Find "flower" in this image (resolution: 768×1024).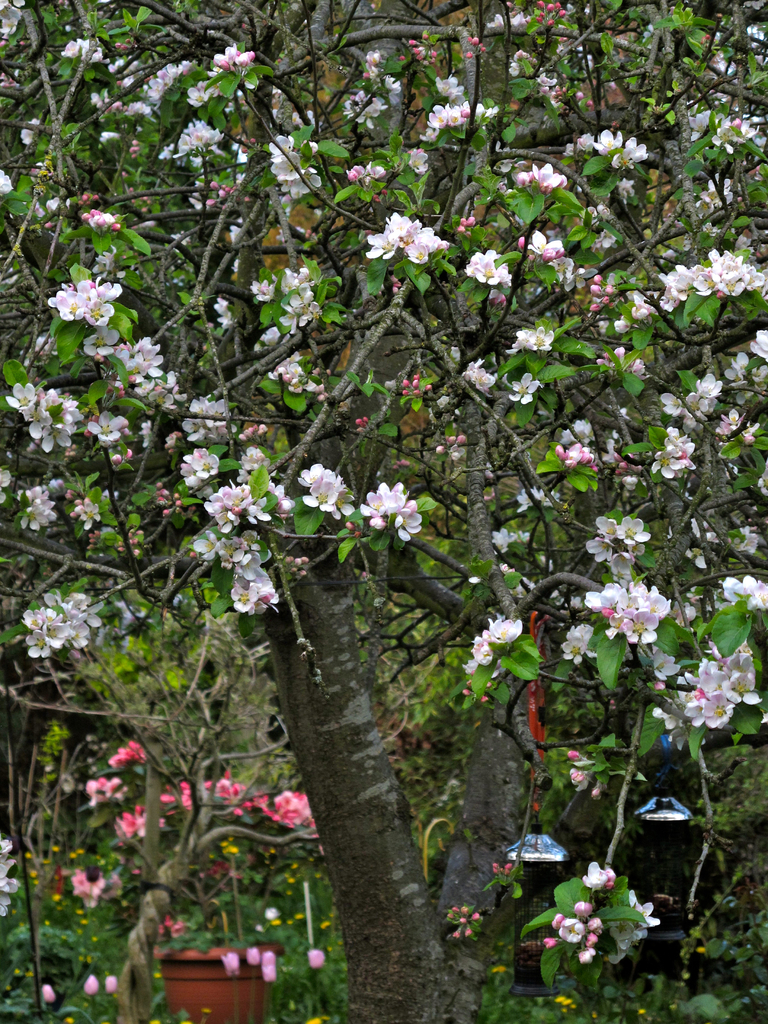
667, 254, 753, 301.
